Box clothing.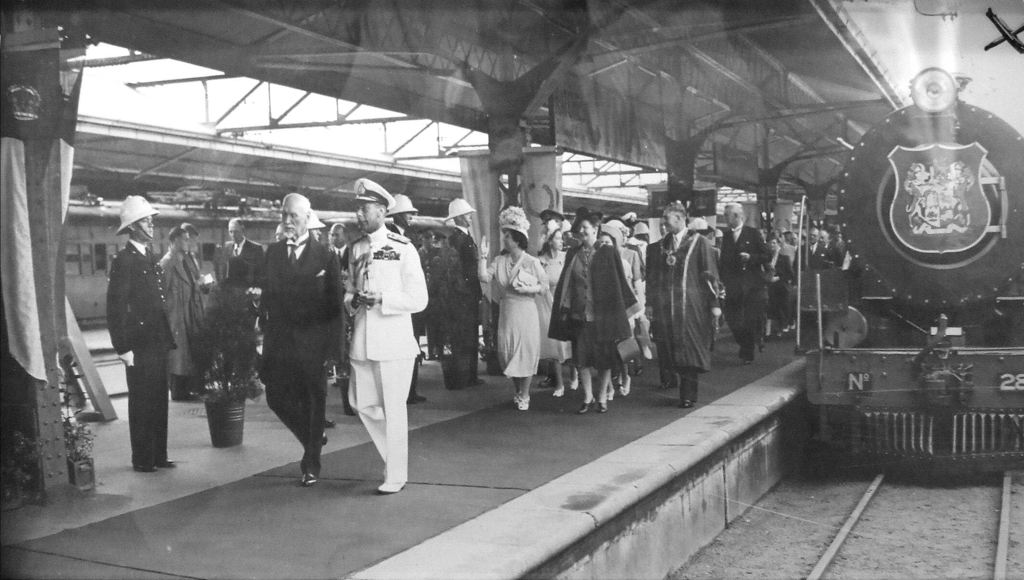
{"x1": 647, "y1": 237, "x2": 726, "y2": 369}.
